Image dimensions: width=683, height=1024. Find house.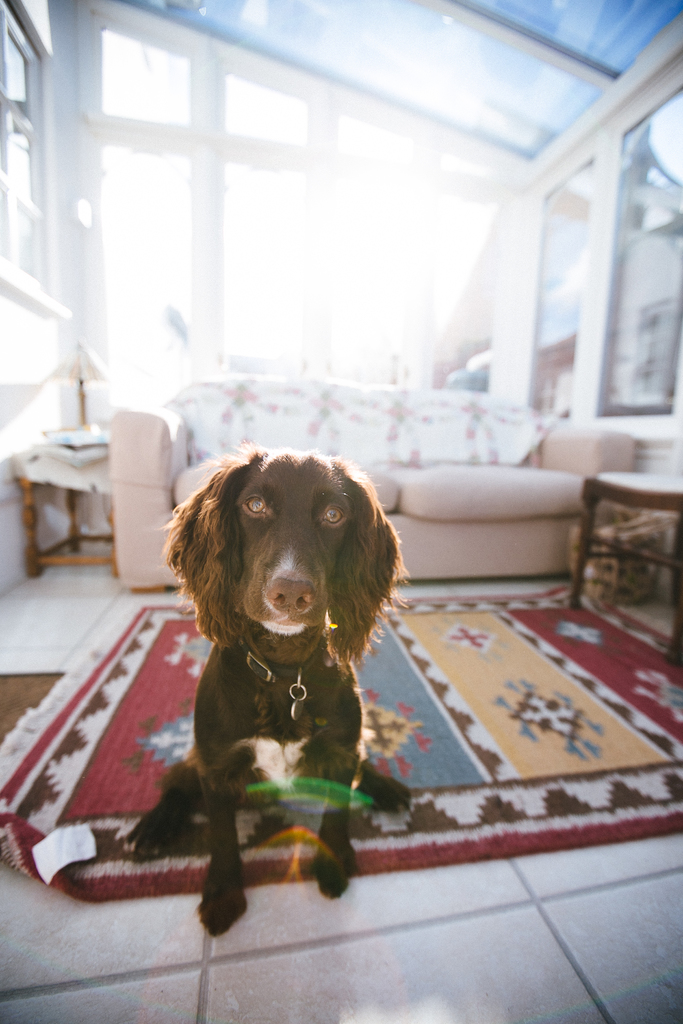
[left=1, top=0, right=680, bottom=1023].
